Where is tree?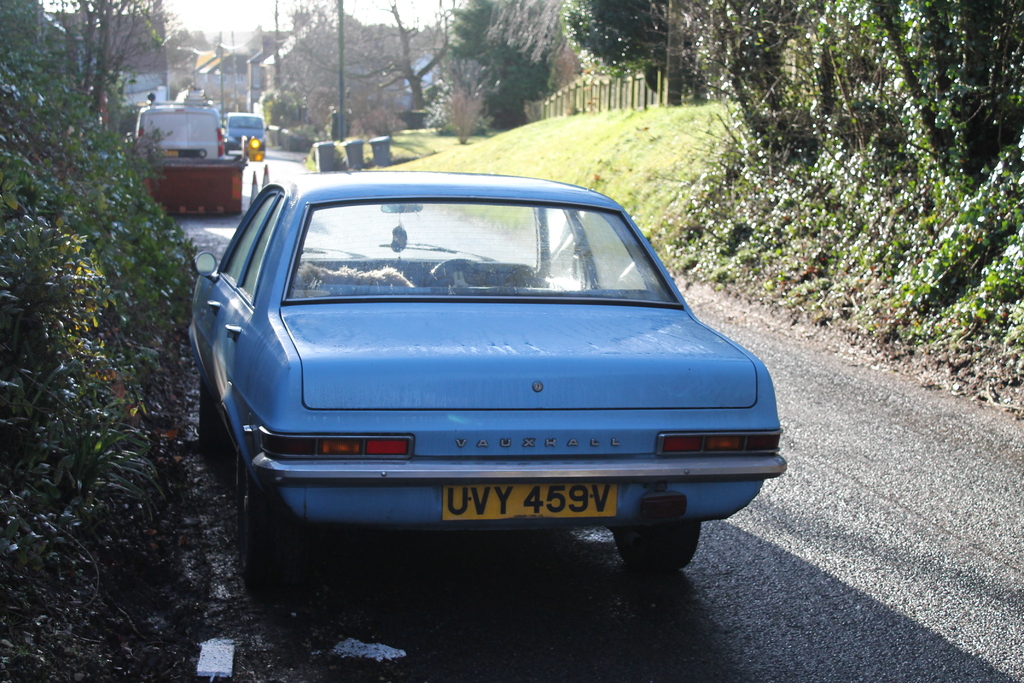
rect(285, 0, 425, 126).
